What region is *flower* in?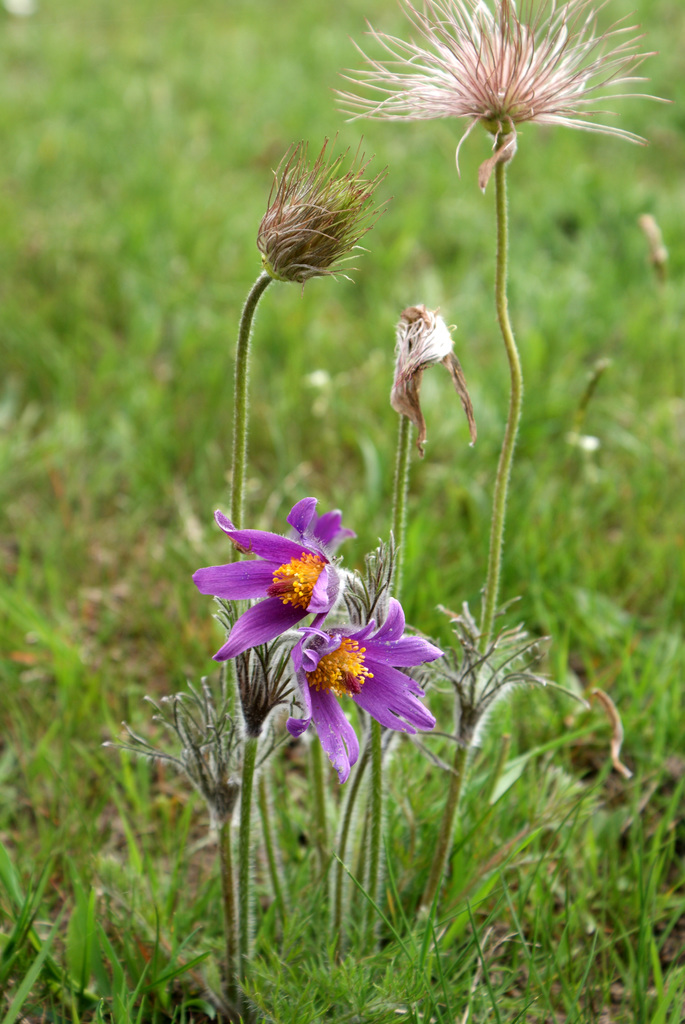
(190,497,448,791).
